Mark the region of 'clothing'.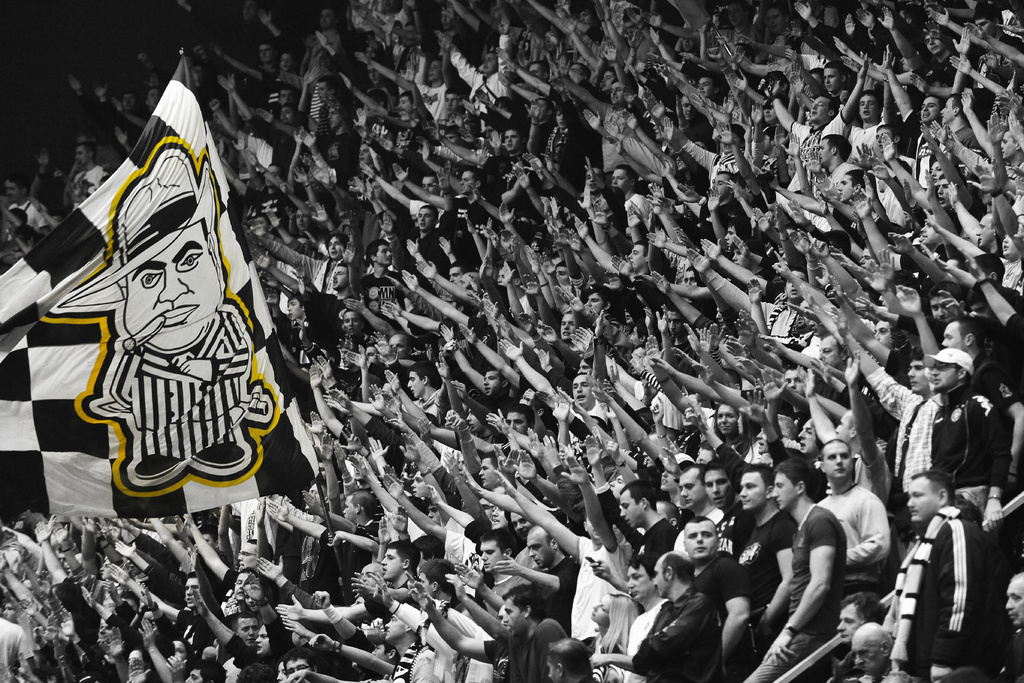
Region: detection(651, 577, 742, 676).
